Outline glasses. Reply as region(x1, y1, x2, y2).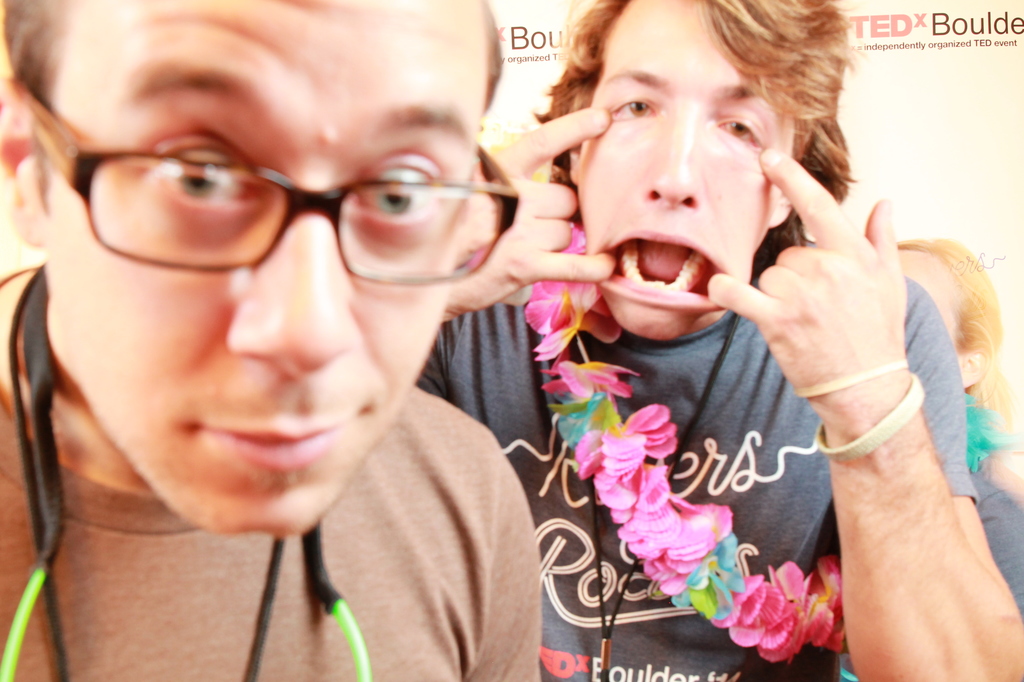
region(0, 140, 521, 307).
